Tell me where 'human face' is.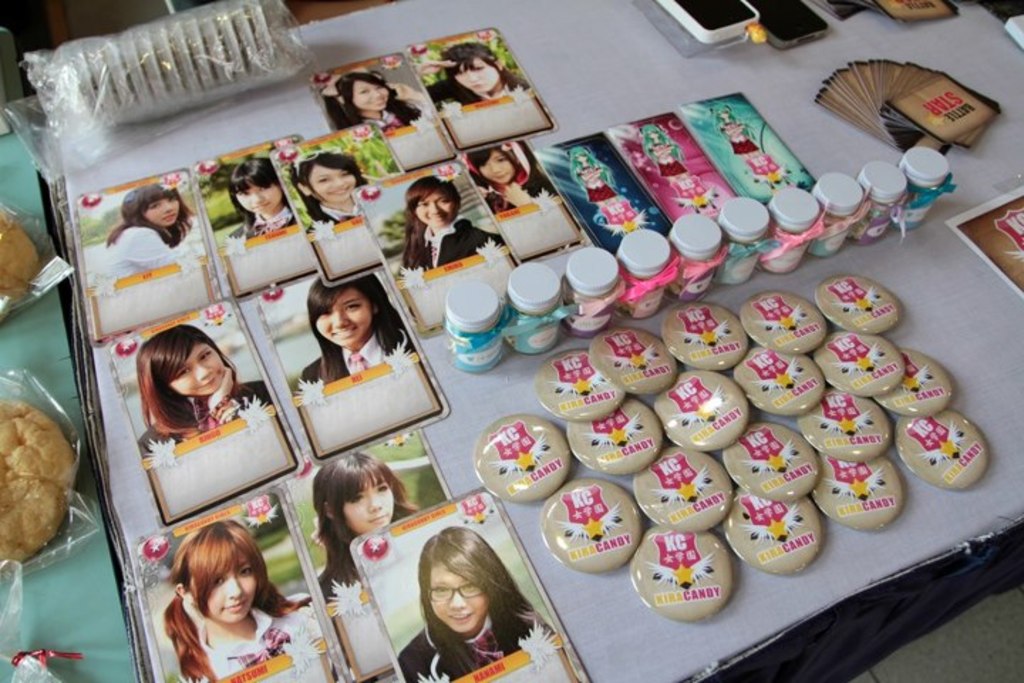
'human face' is at (454, 51, 501, 95).
